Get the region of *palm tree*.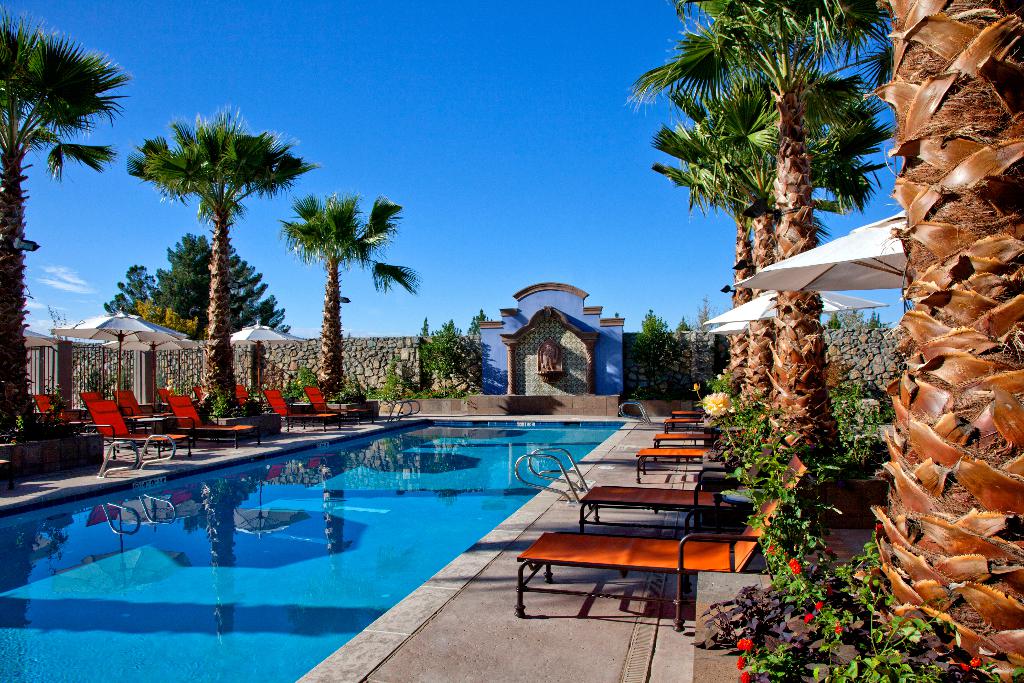
{"left": 638, "top": 20, "right": 771, "bottom": 378}.
